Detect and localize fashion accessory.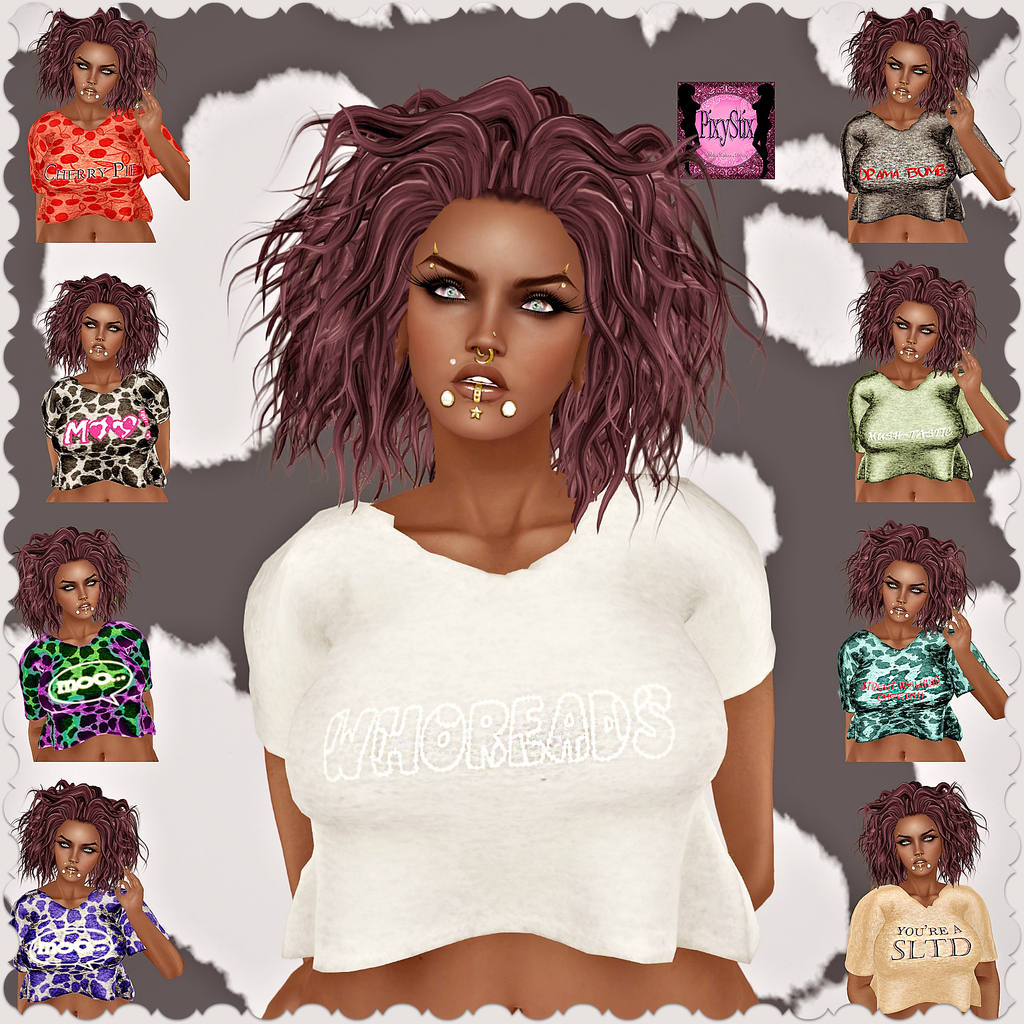
Localized at bbox=(933, 321, 935, 328).
